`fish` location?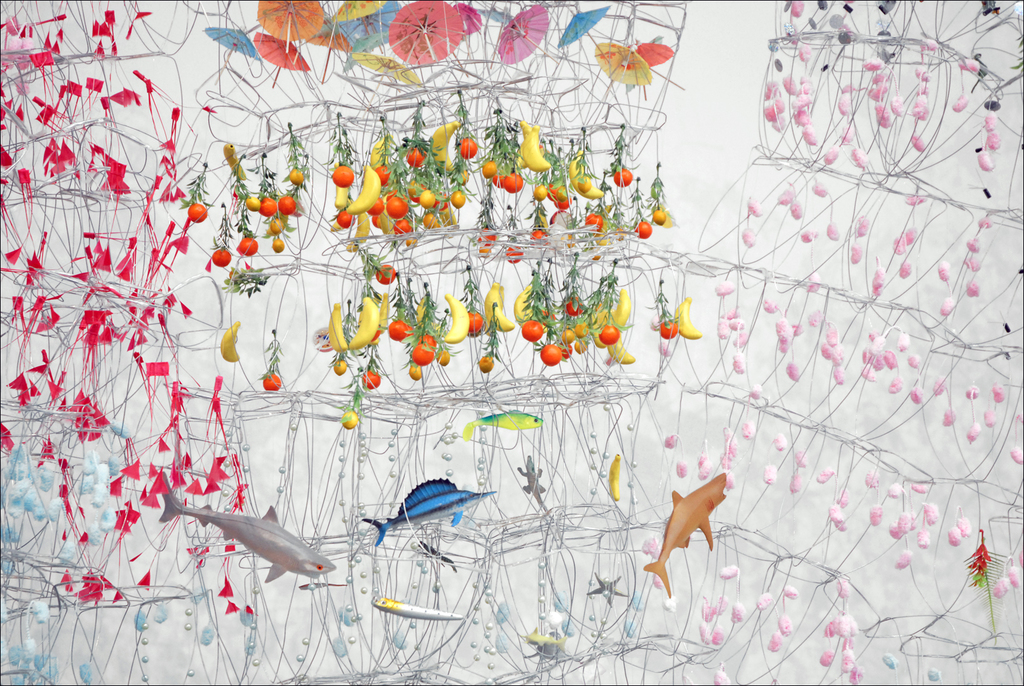
360, 474, 502, 544
